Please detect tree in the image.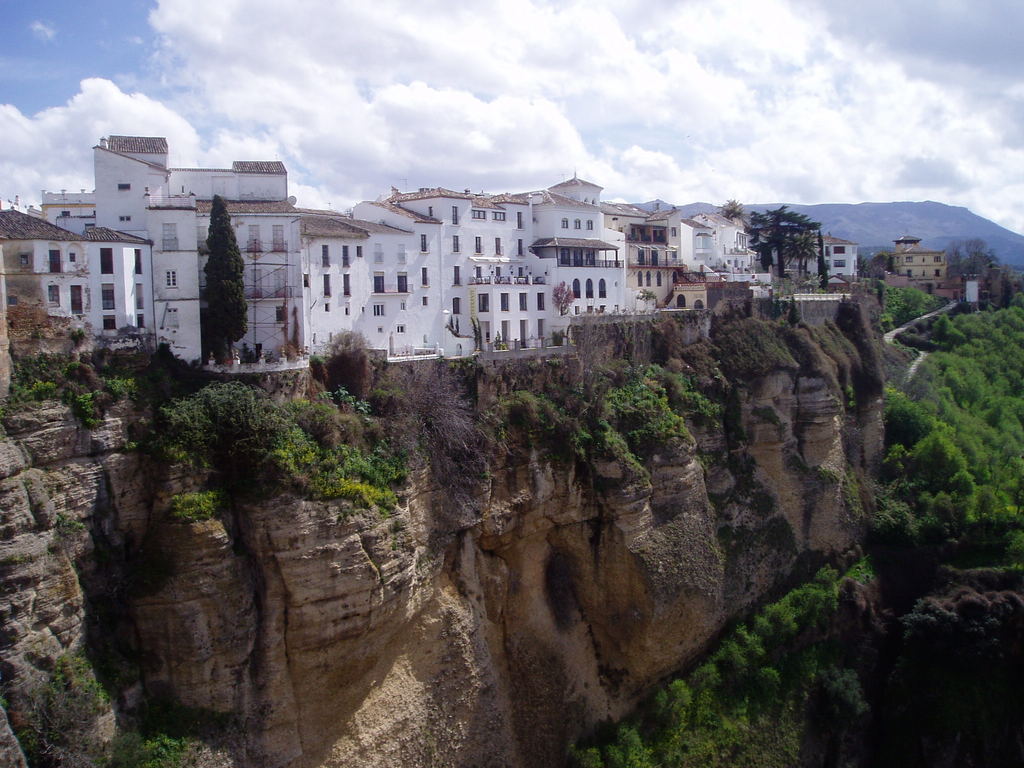
pyautogui.locateOnScreen(138, 344, 292, 465).
